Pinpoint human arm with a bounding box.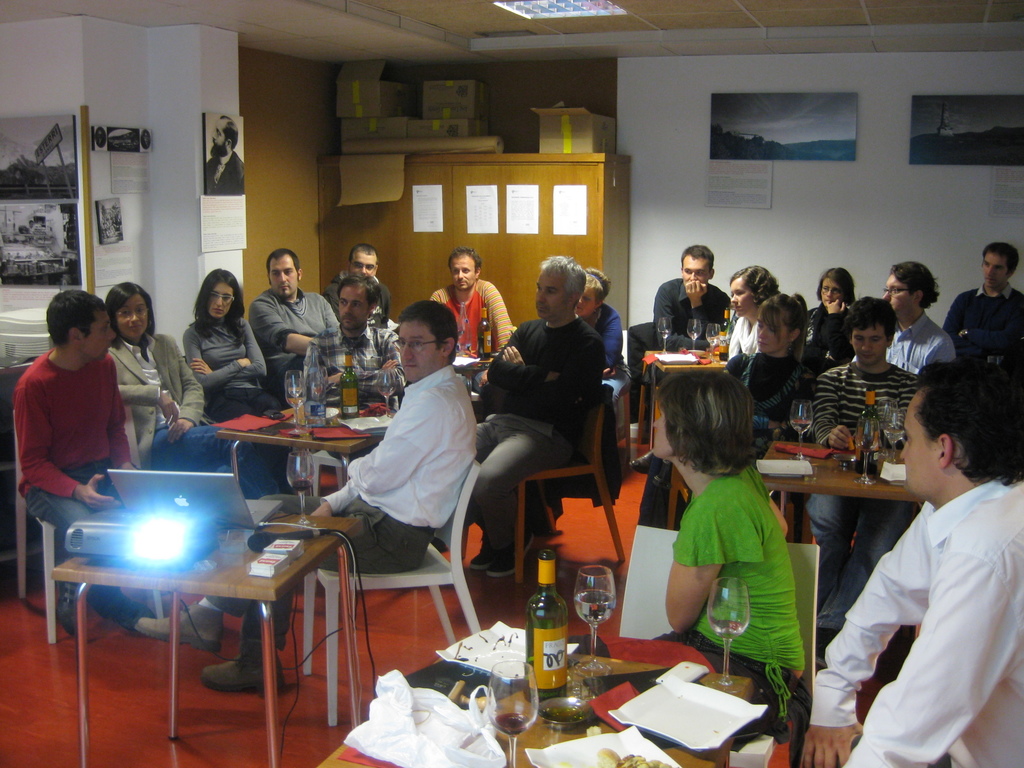
<region>300, 339, 404, 403</region>.
